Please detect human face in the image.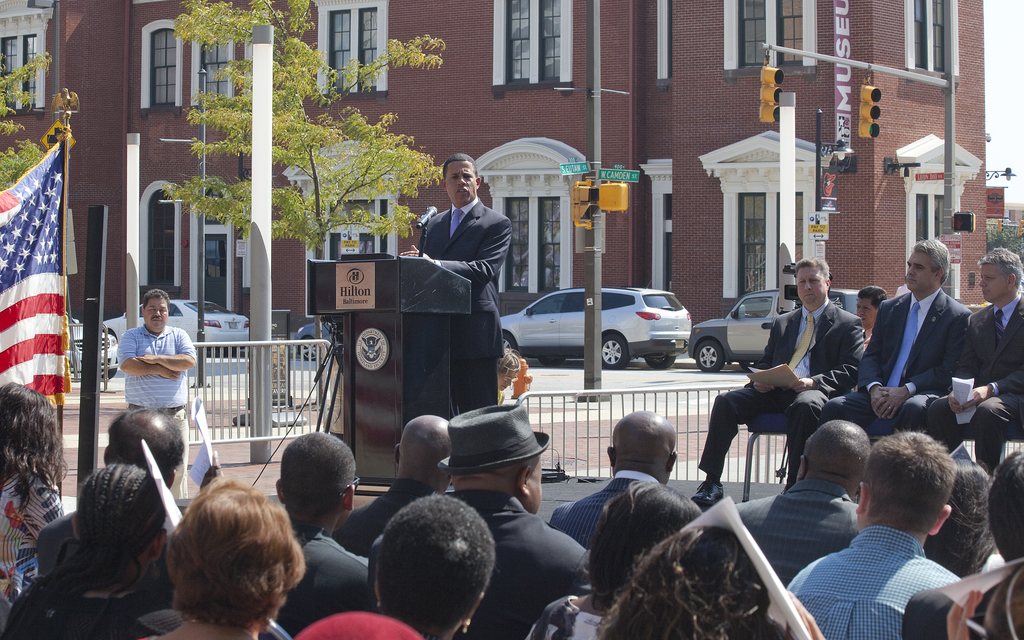
x1=529, y1=456, x2=544, y2=514.
